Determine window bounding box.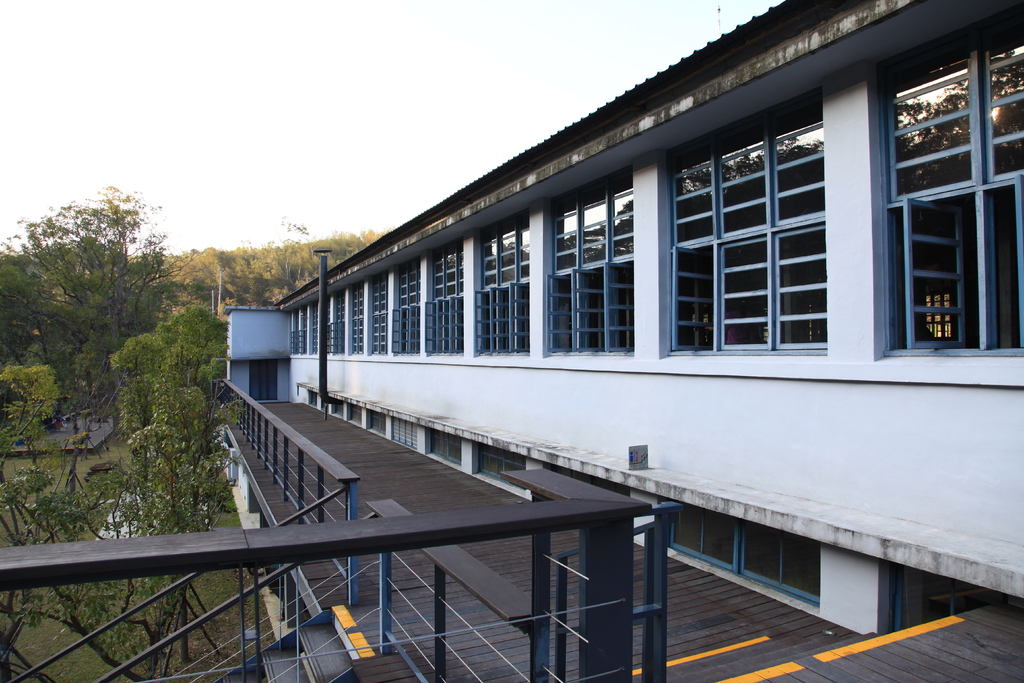
Determined: 349:286:364:350.
